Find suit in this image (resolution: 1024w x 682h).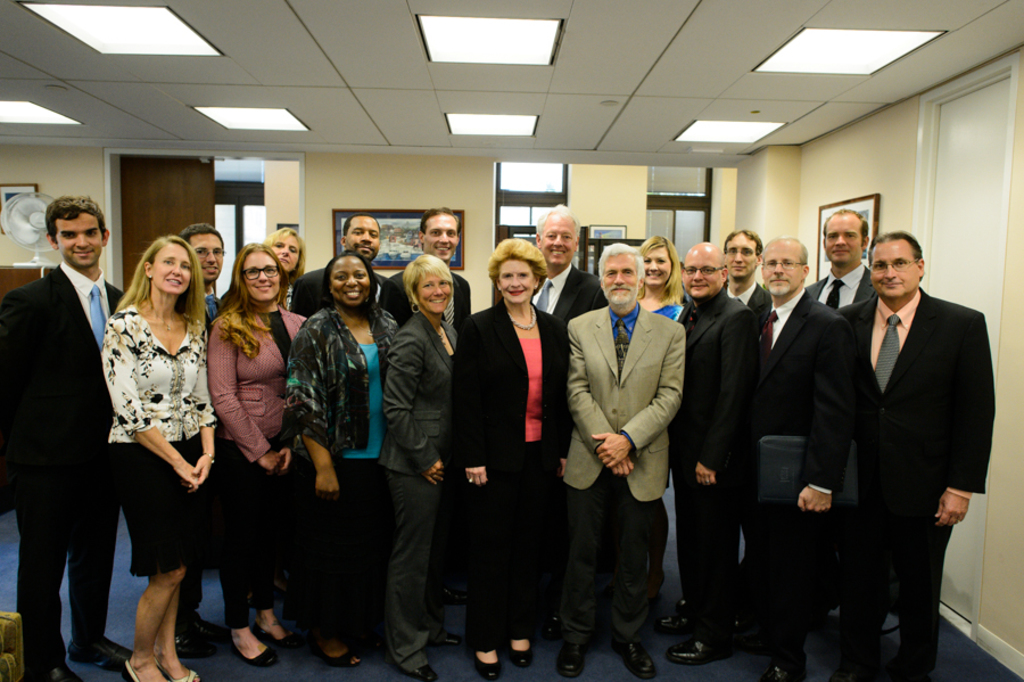
758, 289, 848, 631.
